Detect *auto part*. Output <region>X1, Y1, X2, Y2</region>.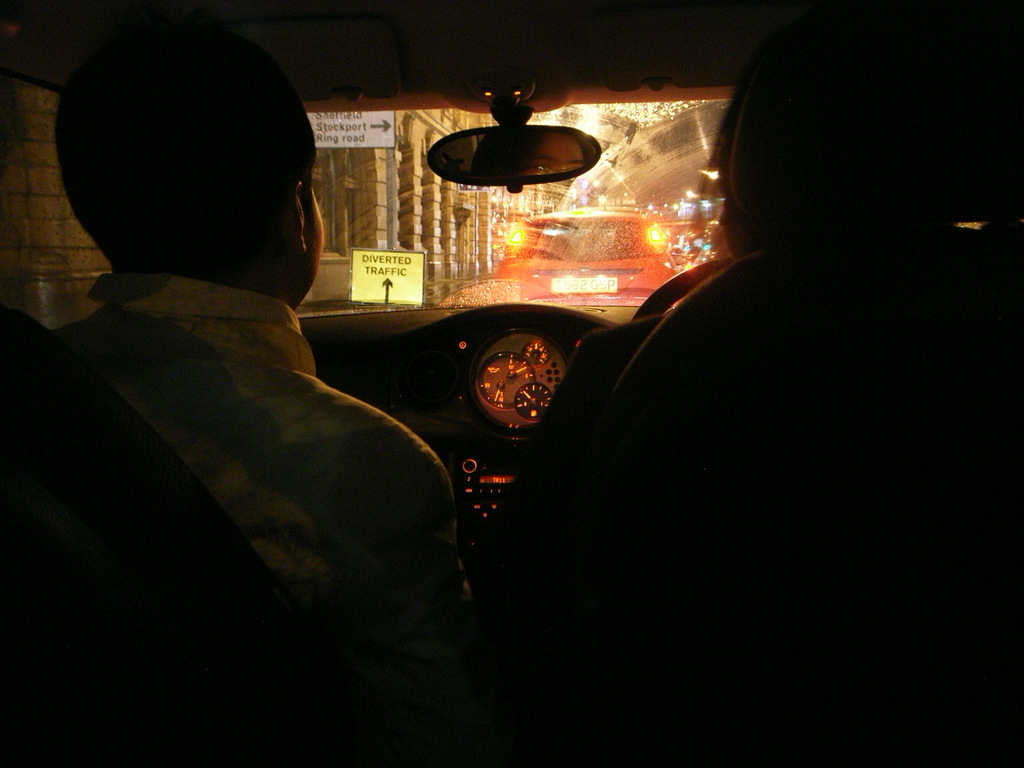
<region>488, 214, 681, 328</region>.
